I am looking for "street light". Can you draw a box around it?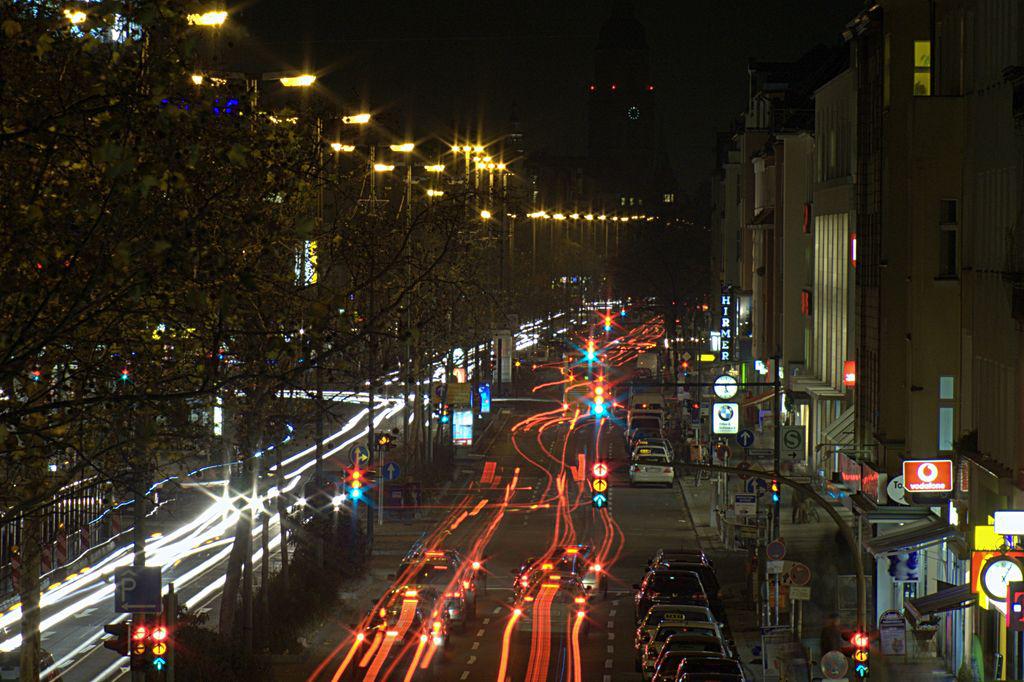
Sure, the bounding box is x1=404 y1=155 x2=435 y2=459.
